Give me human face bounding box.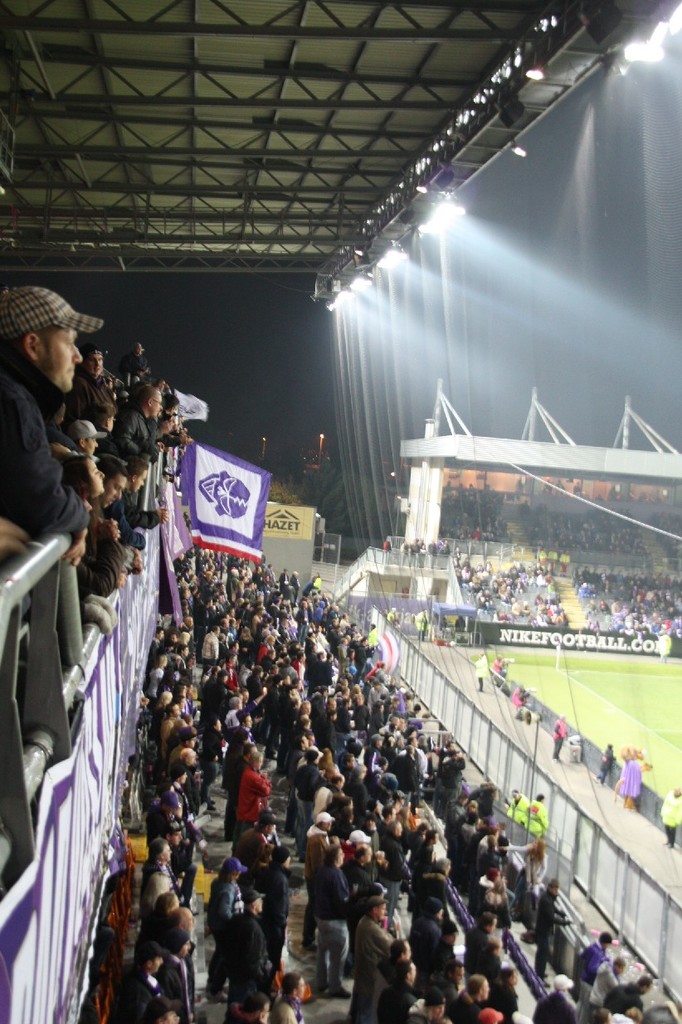
<region>134, 468, 147, 493</region>.
